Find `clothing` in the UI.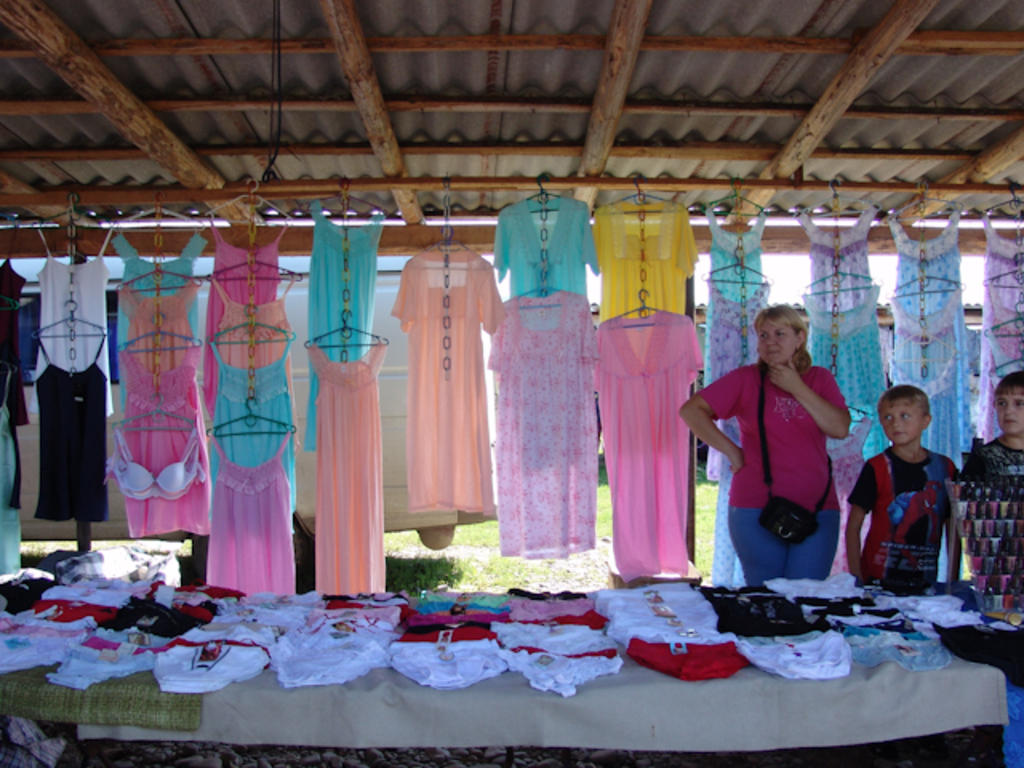
UI element at region(499, 195, 594, 290).
